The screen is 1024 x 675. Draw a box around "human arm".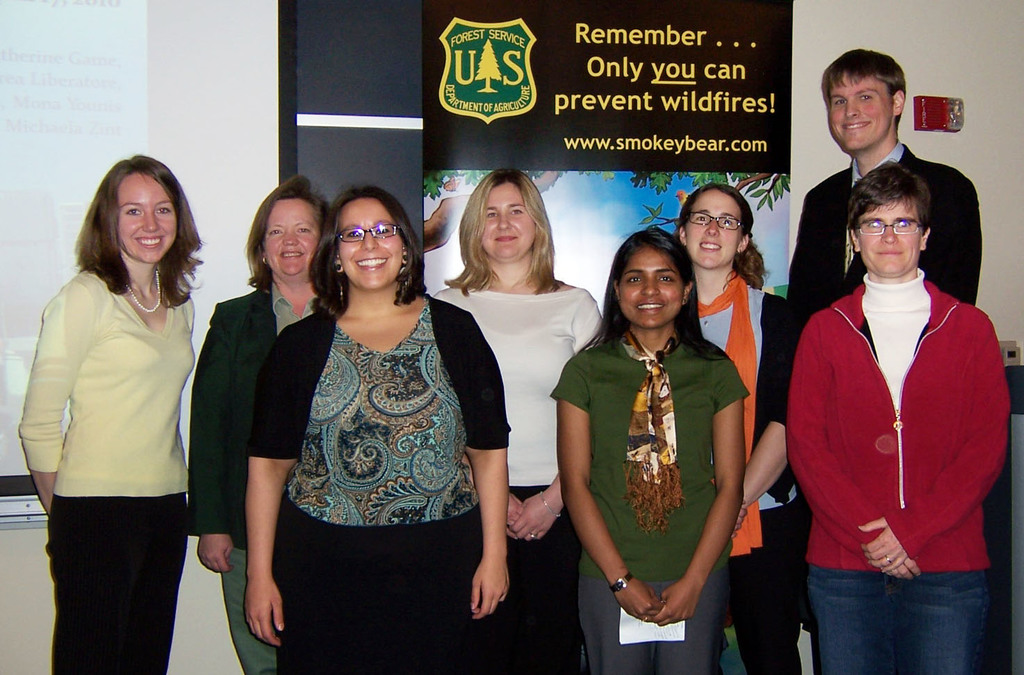
locate(549, 357, 662, 626).
